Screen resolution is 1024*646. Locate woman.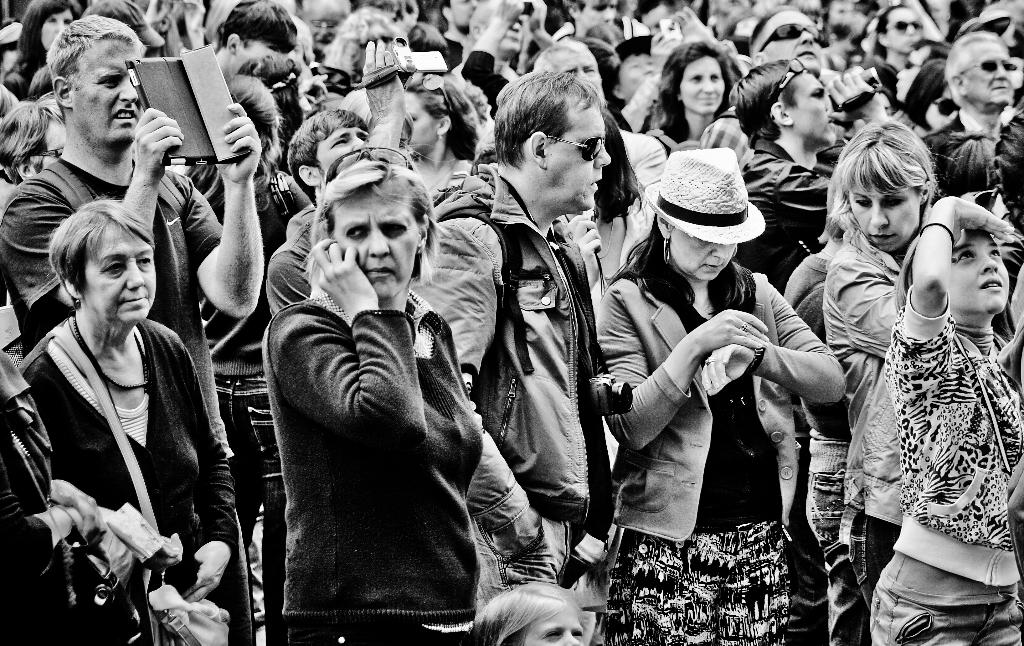
x1=590, y1=150, x2=851, y2=645.
